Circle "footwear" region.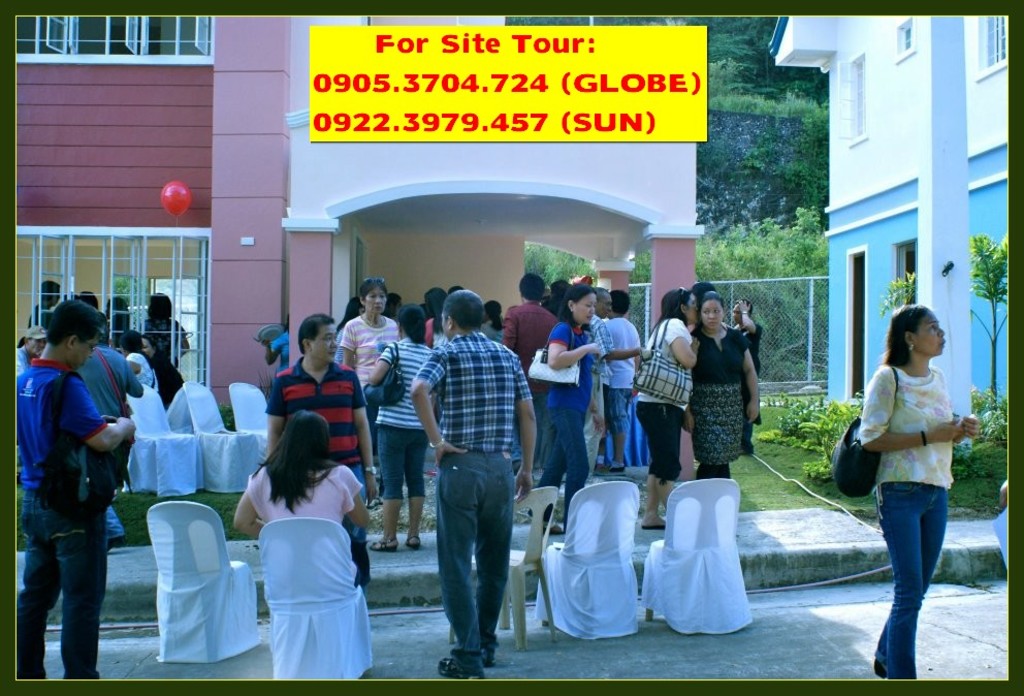
Region: BBox(405, 534, 422, 551).
